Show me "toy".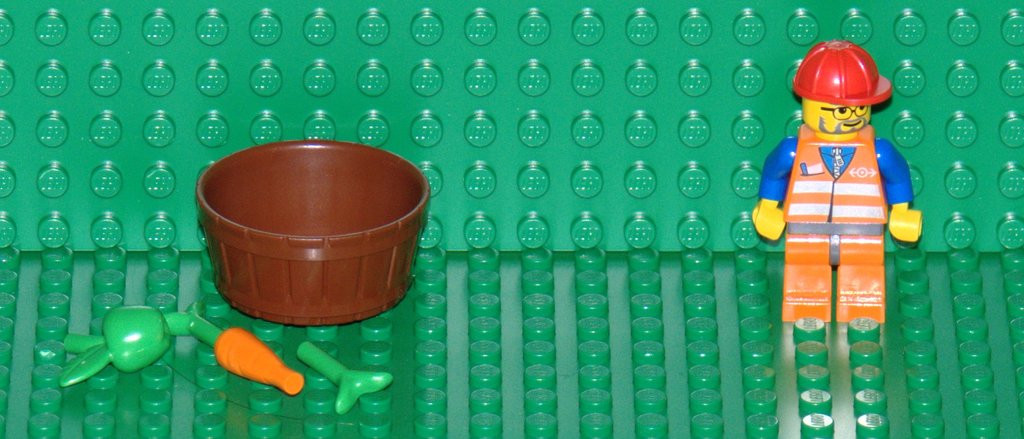
"toy" is here: detection(0, 253, 1023, 438).
